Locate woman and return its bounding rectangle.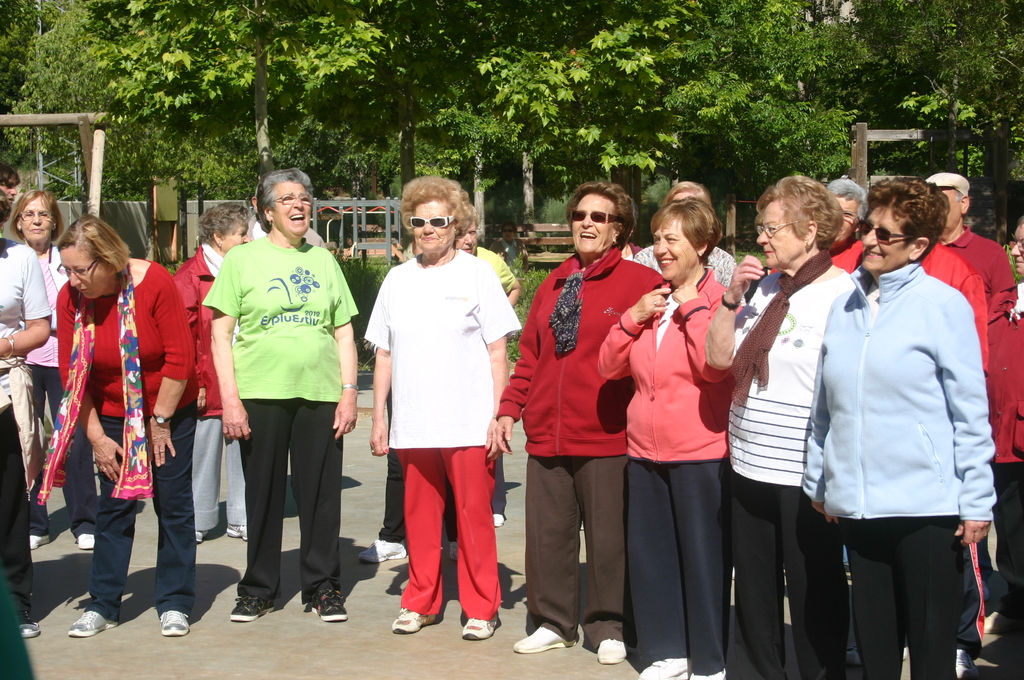
[988,203,1023,679].
